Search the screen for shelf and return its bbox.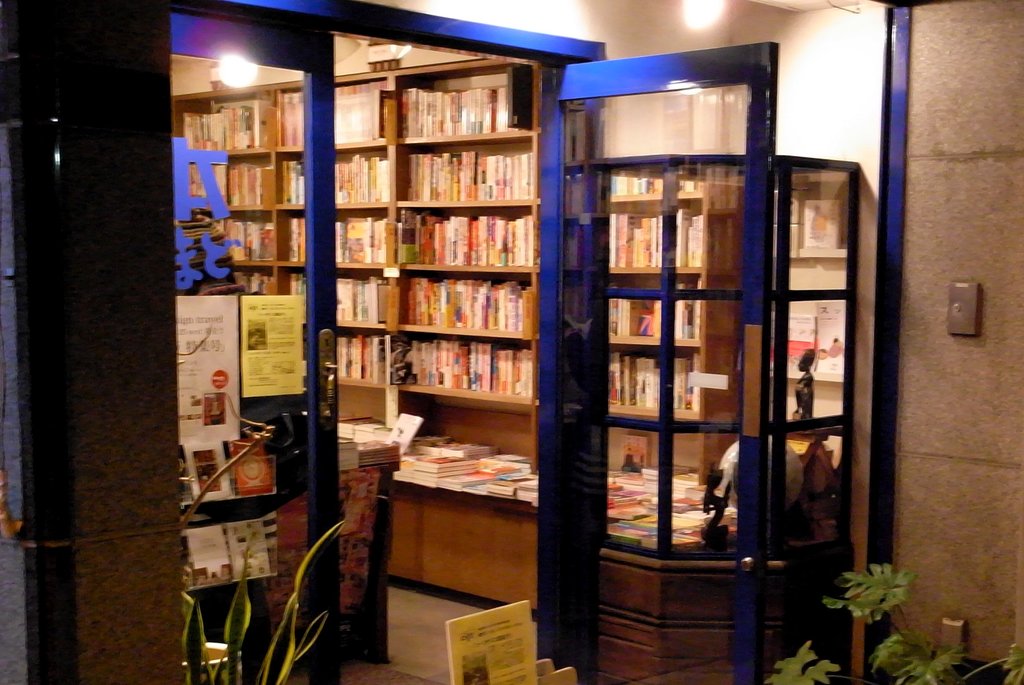
Found: [241, 267, 276, 292].
